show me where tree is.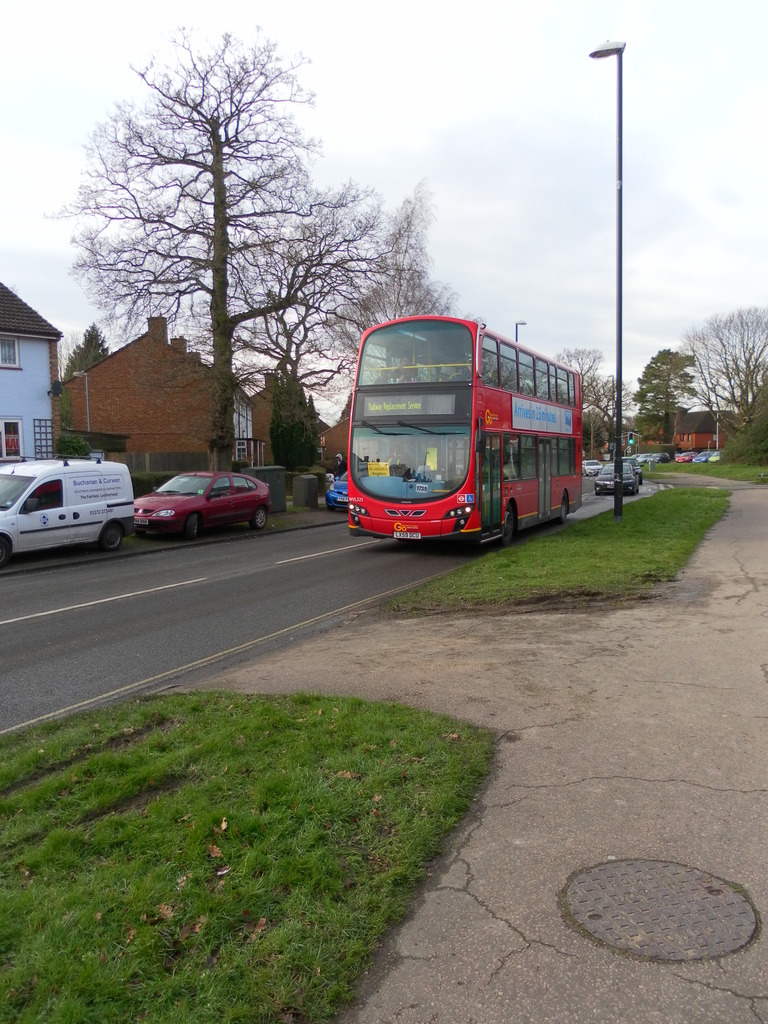
tree is at l=583, t=408, r=612, b=461.
